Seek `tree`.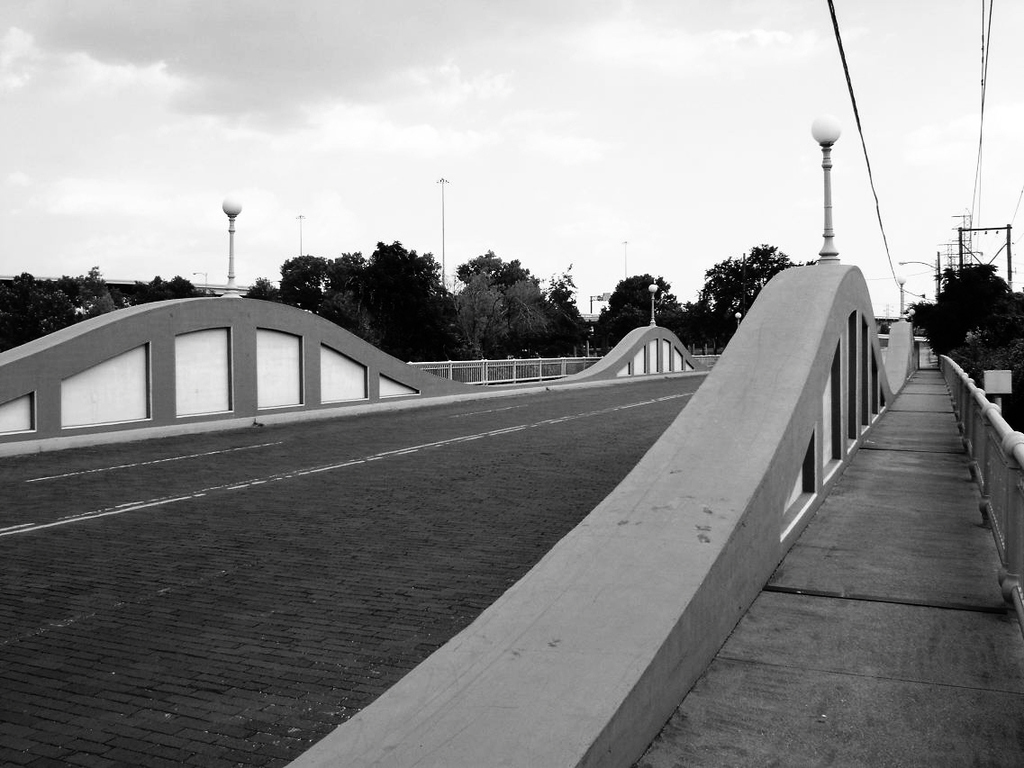
x1=327 y1=233 x2=372 y2=351.
